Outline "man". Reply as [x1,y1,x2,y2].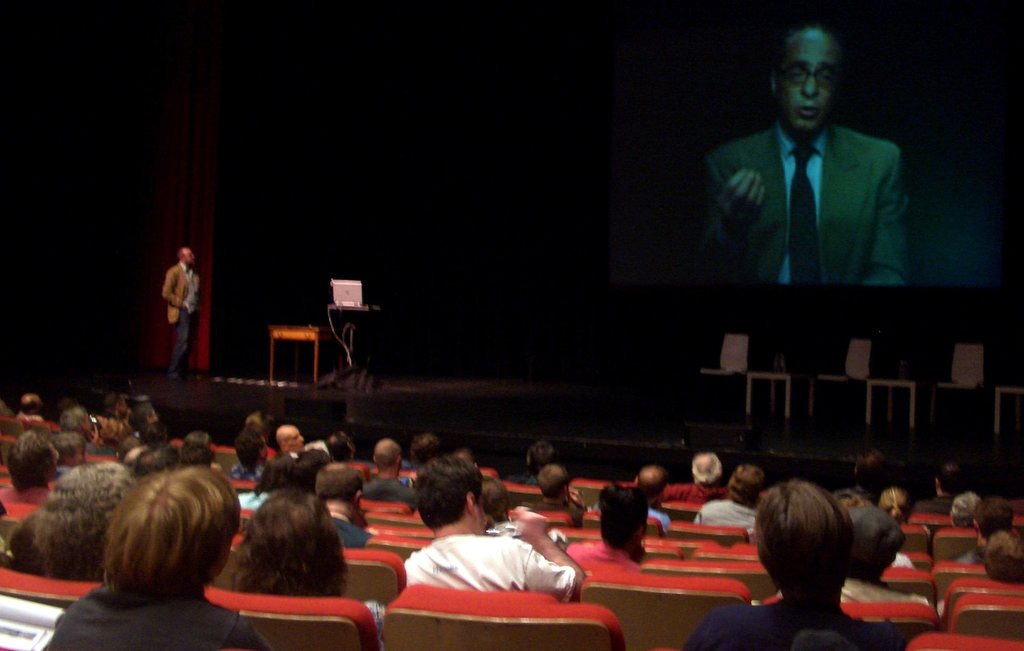
[273,422,307,460].
